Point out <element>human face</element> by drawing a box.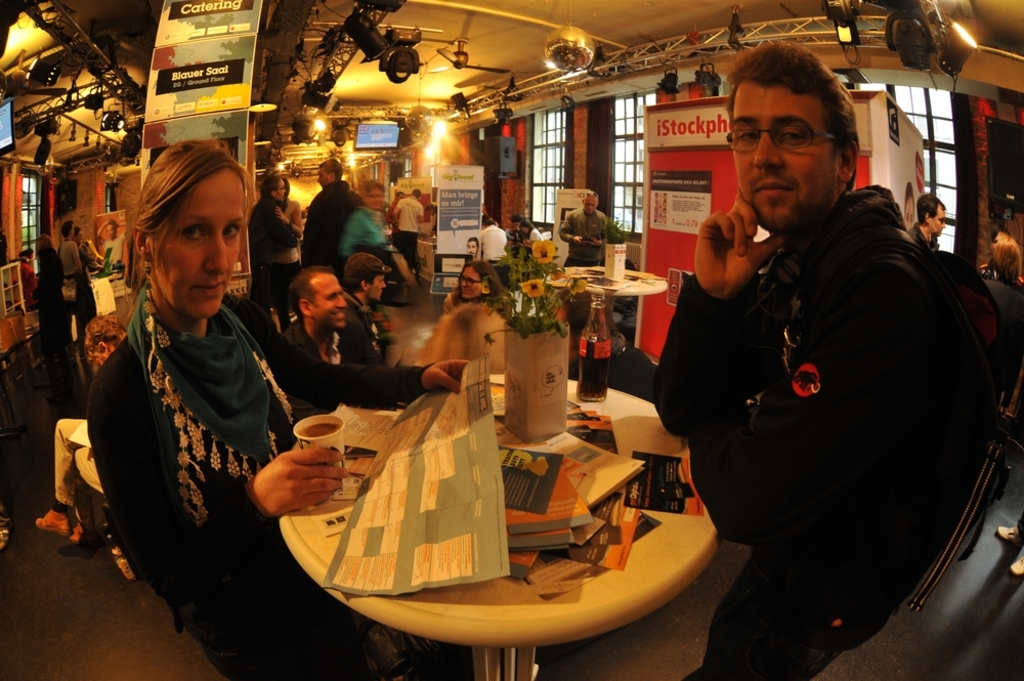
<region>309, 272, 347, 329</region>.
